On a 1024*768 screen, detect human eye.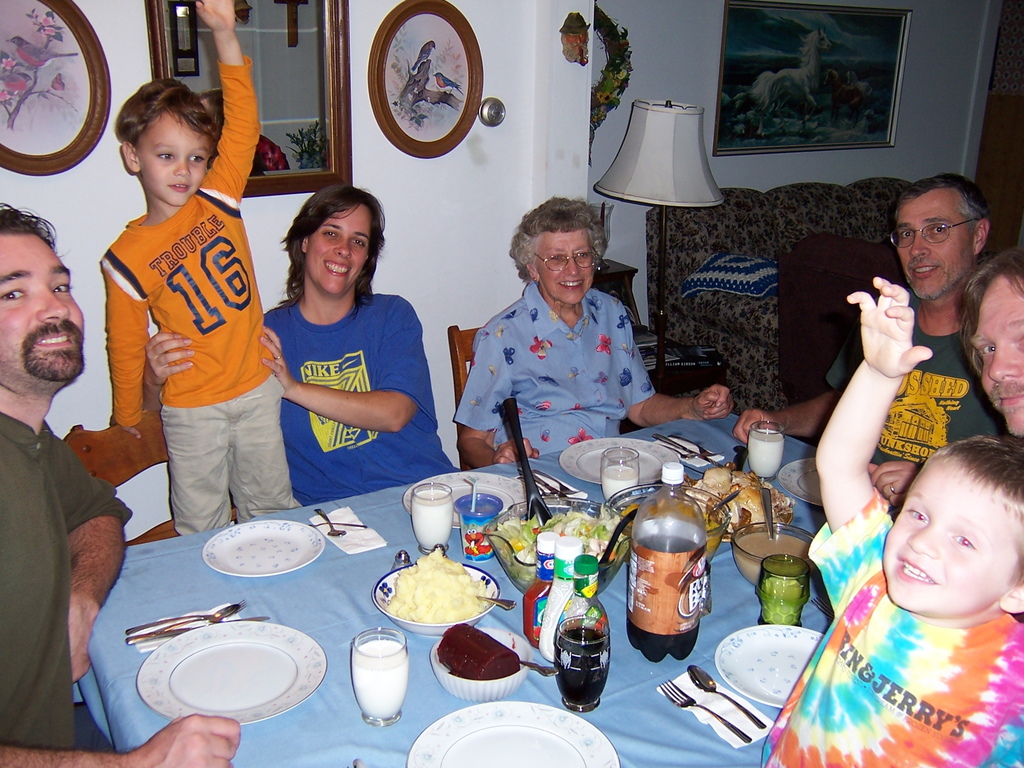
region(975, 344, 991, 358).
